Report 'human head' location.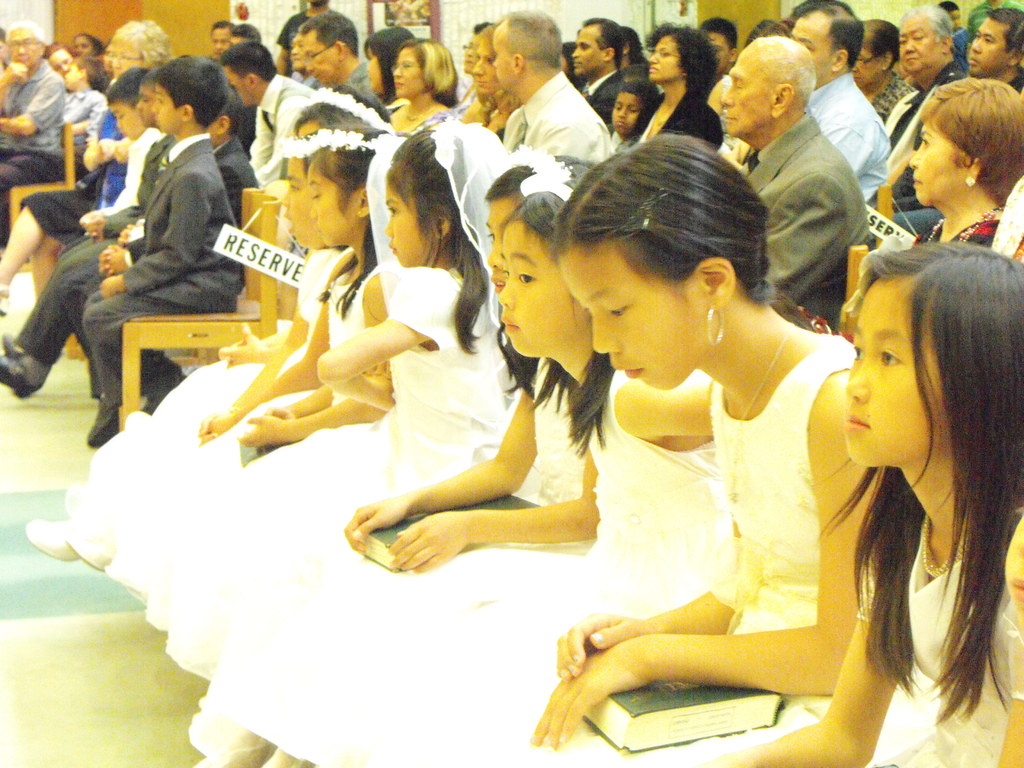
Report: (499, 170, 596, 353).
